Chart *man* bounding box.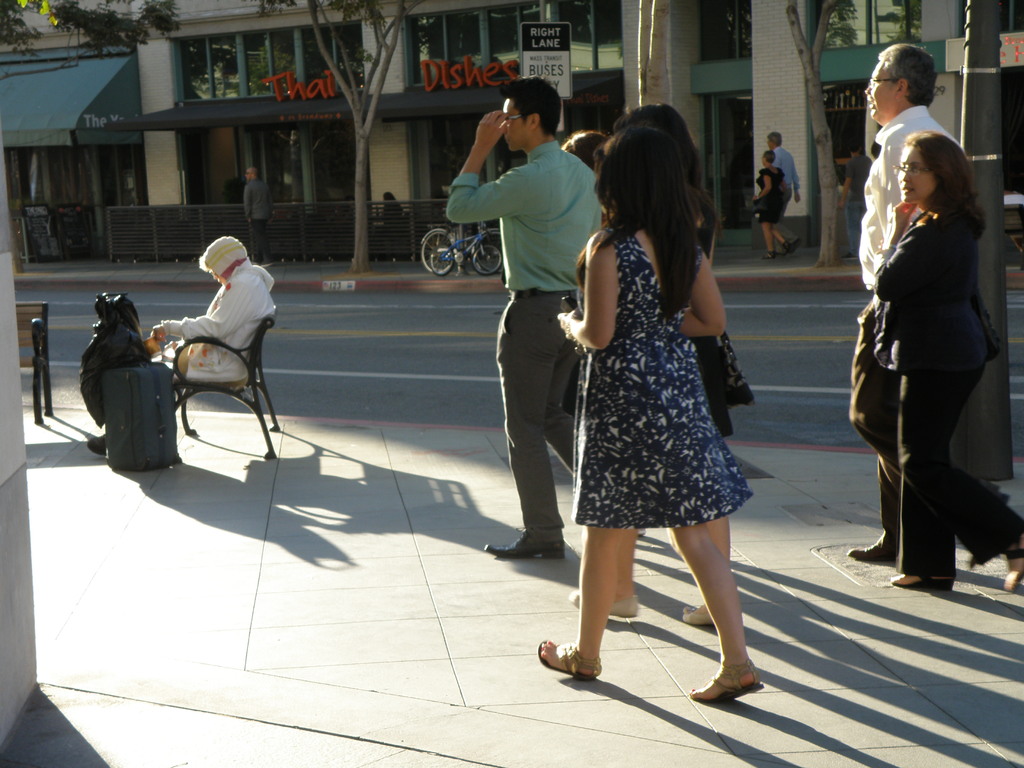
Charted: 243,164,266,260.
